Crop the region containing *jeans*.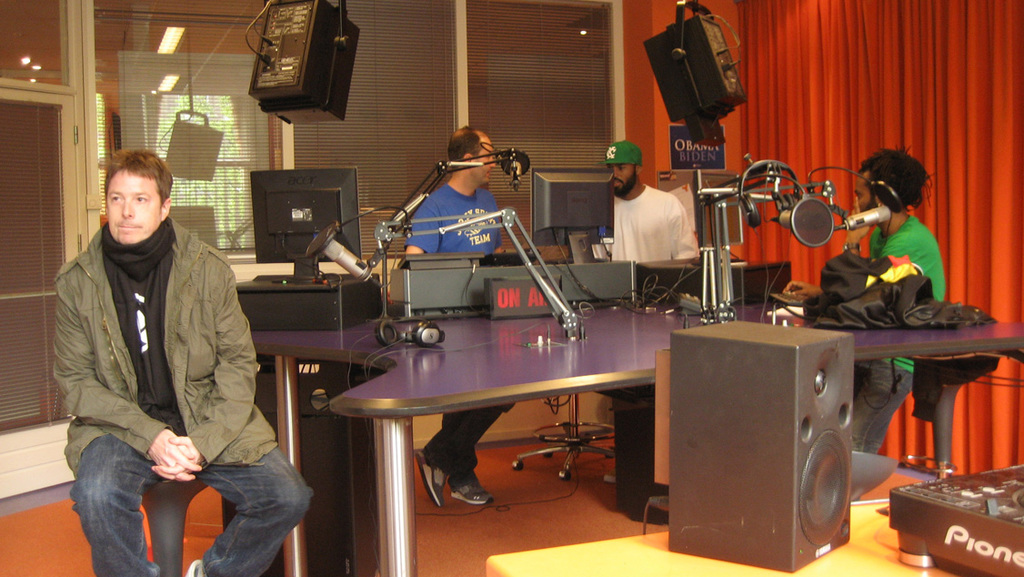
Crop region: {"left": 68, "top": 434, "right": 316, "bottom": 576}.
